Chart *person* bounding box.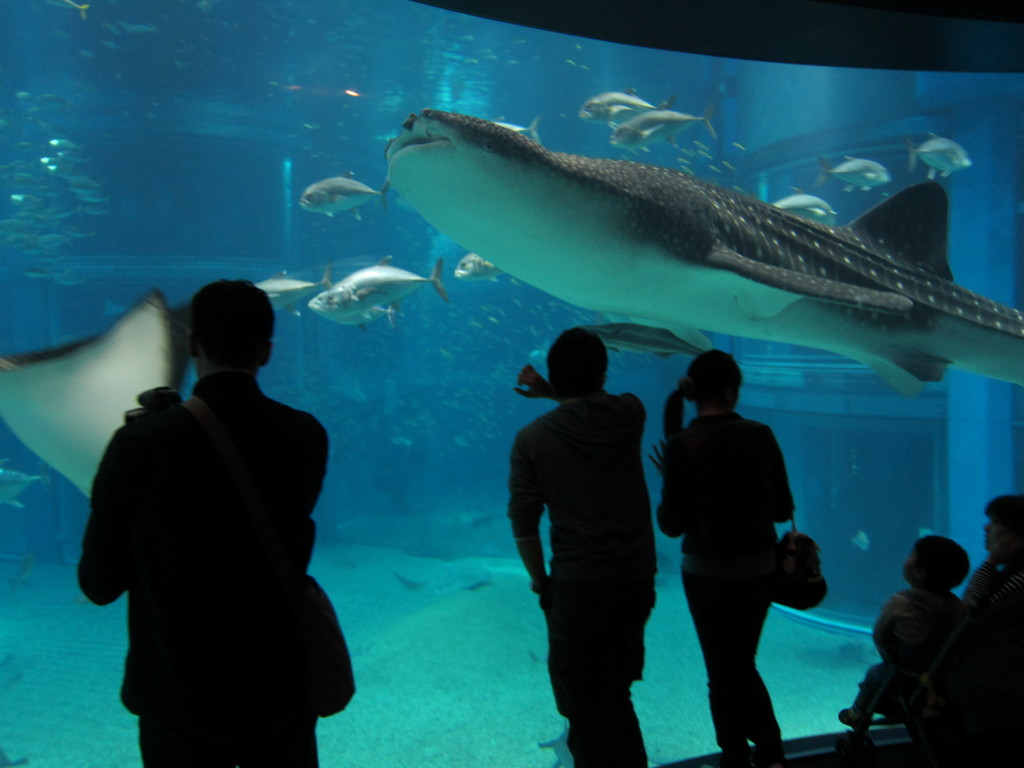
Charted: {"x1": 654, "y1": 352, "x2": 790, "y2": 767}.
